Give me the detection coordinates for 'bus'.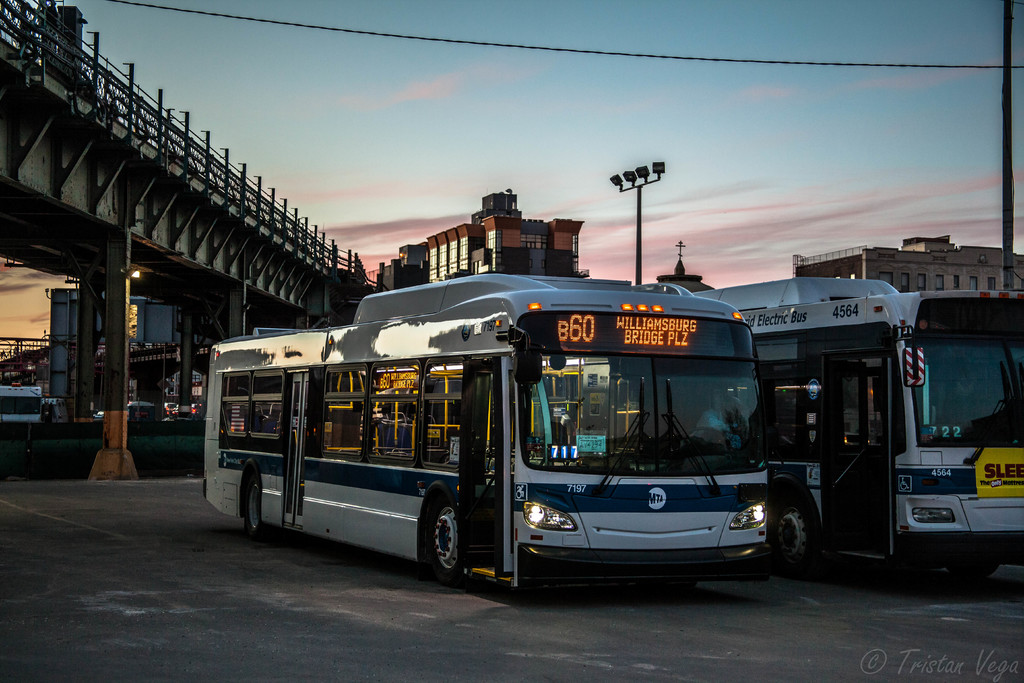
BBox(689, 278, 1023, 598).
